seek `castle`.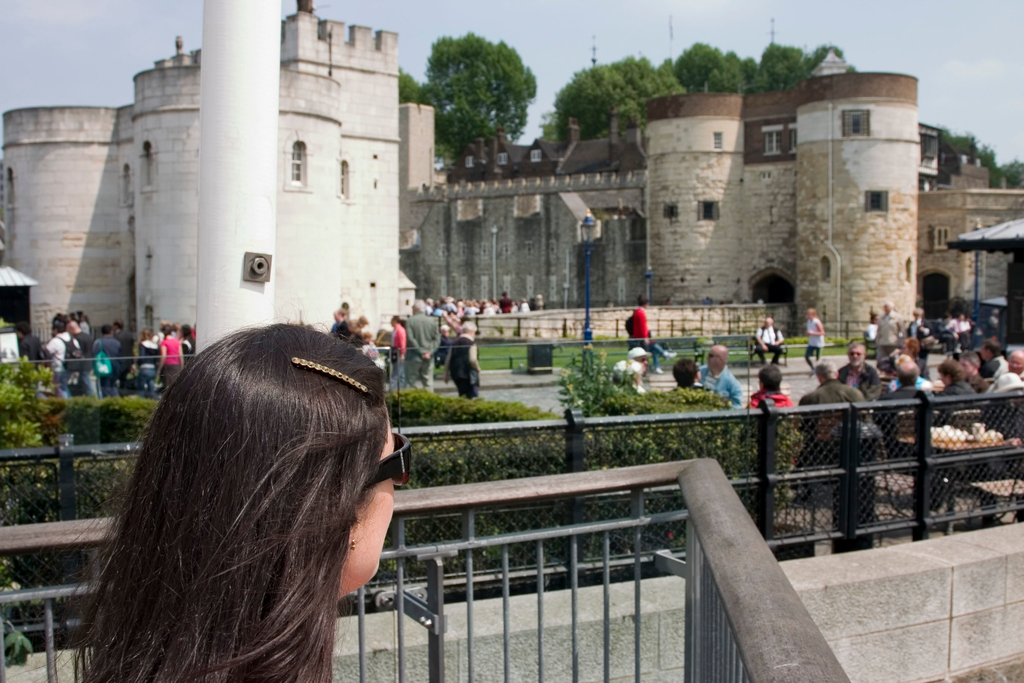
<bbox>0, 104, 60, 372</bbox>.
